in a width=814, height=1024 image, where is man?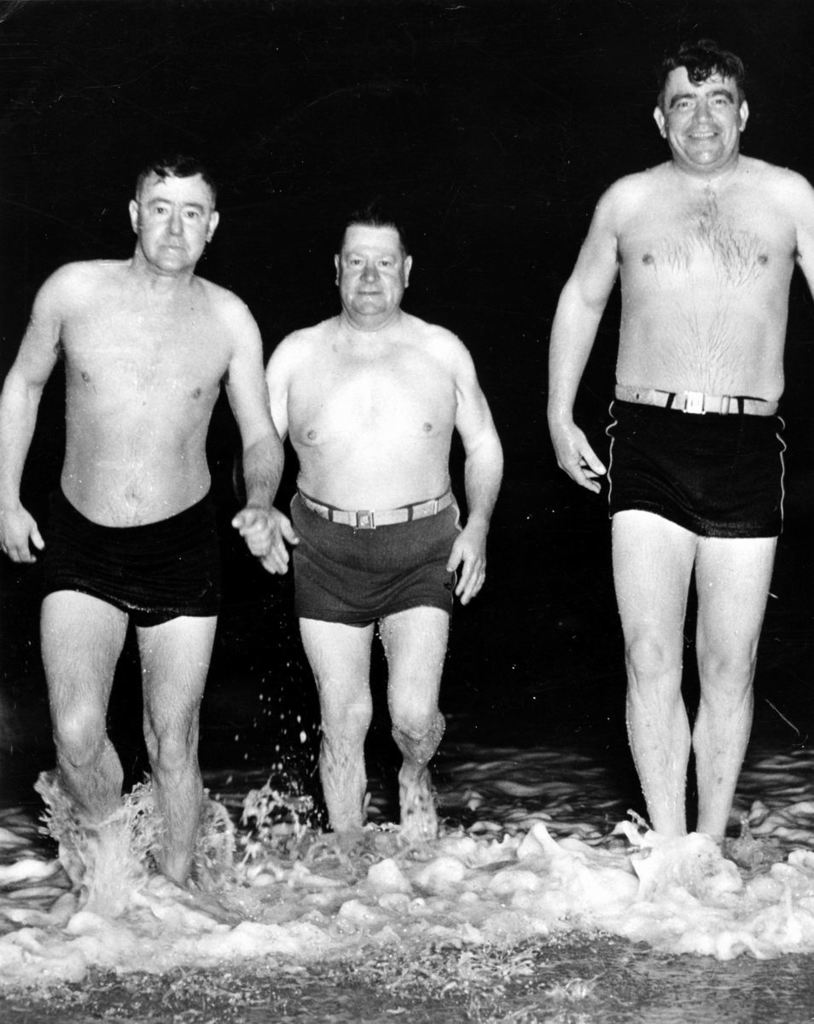
[265, 200, 503, 846].
